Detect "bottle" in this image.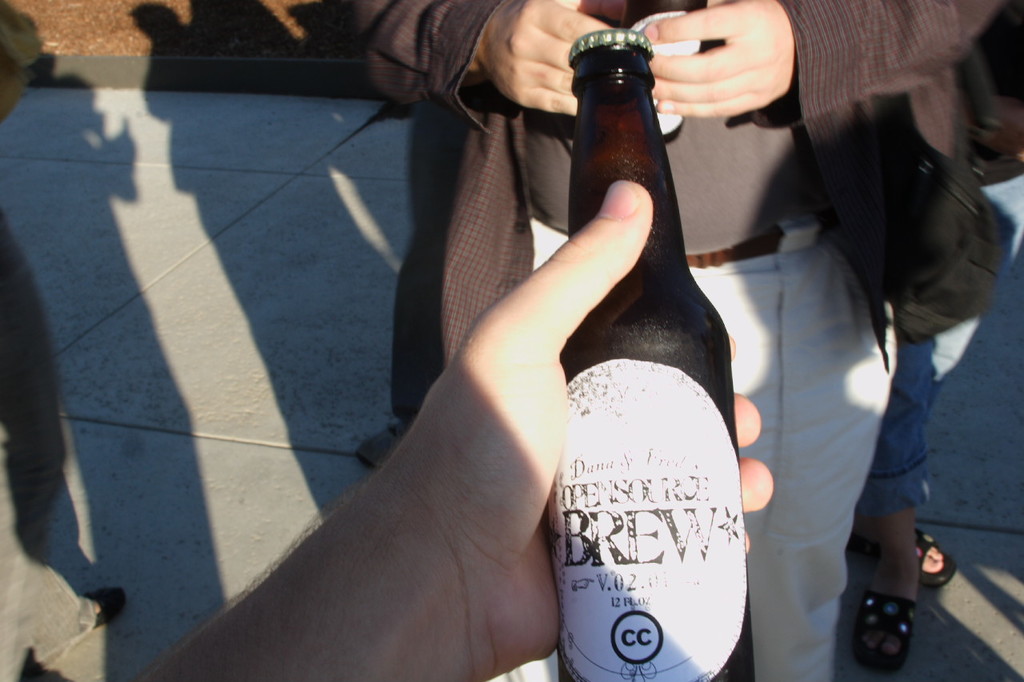
Detection: (left=564, top=30, right=754, bottom=681).
